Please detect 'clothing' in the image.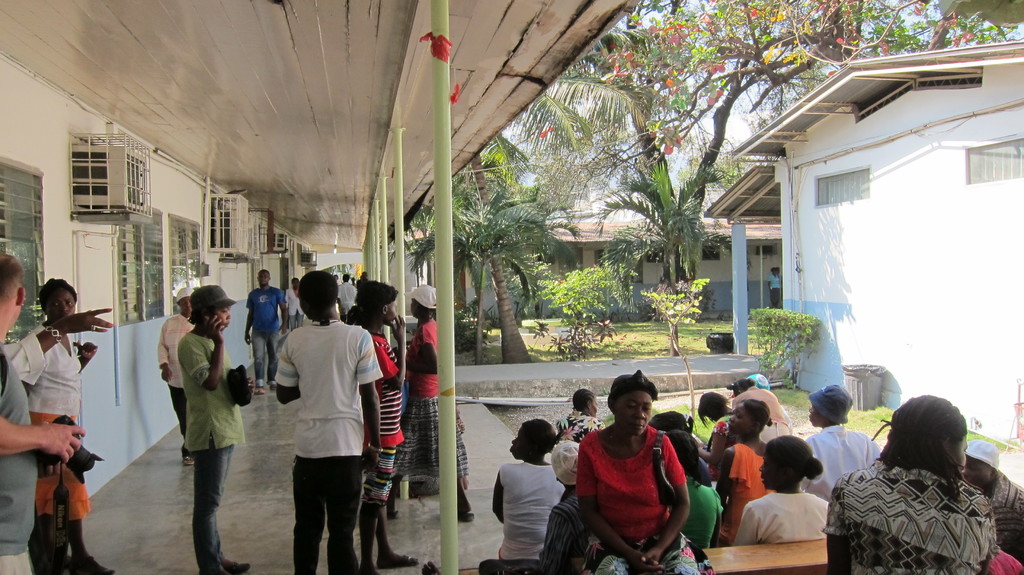
left=824, top=459, right=1000, bottom=574.
